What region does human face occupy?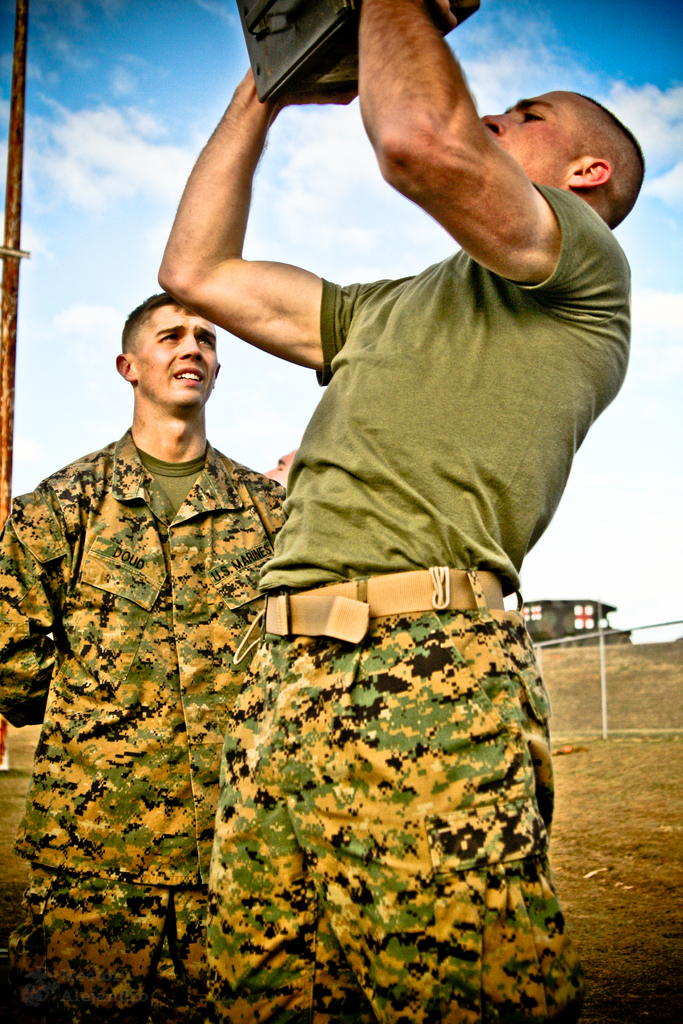
x1=482 y1=89 x2=576 y2=187.
